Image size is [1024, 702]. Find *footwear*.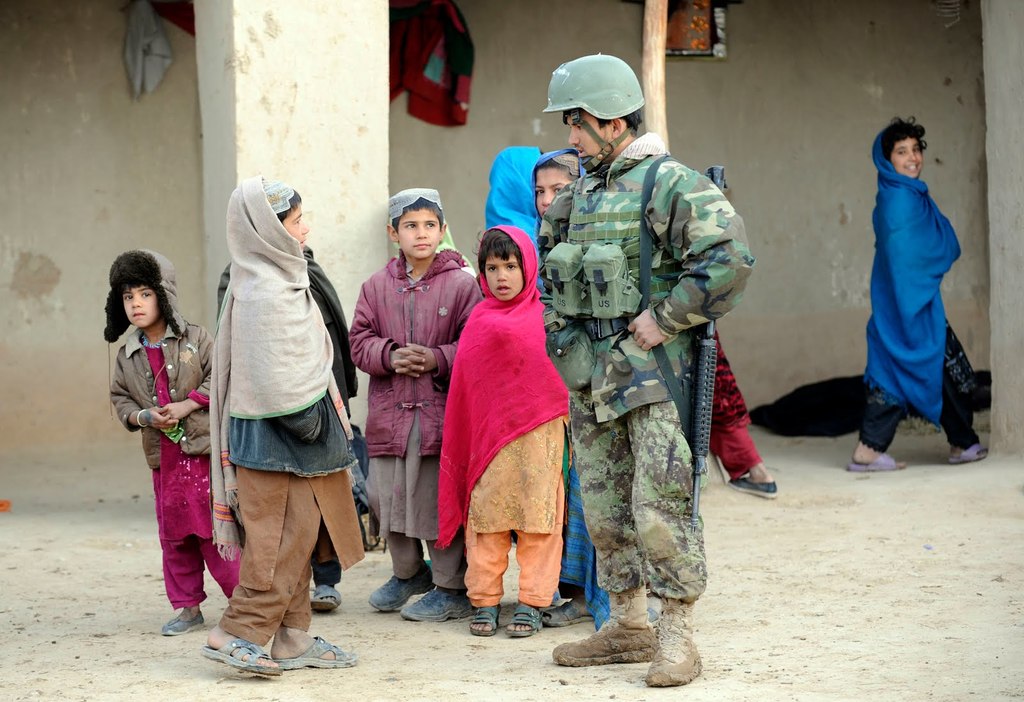
bbox(370, 561, 435, 609).
